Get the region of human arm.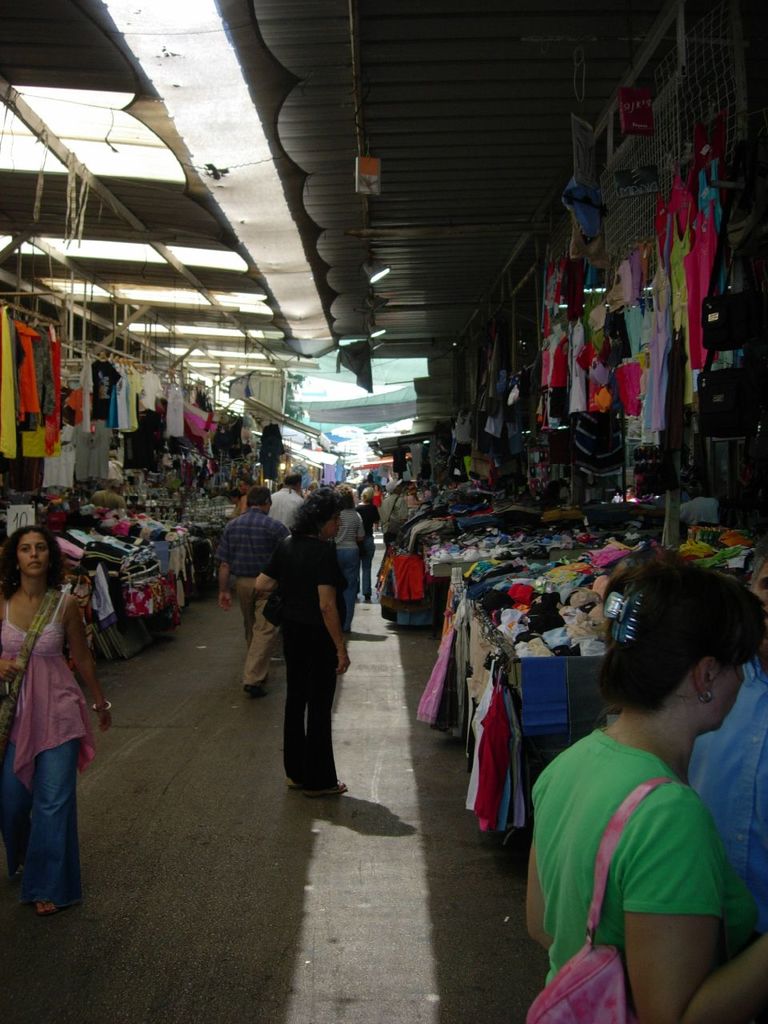
bbox(582, 774, 734, 980).
